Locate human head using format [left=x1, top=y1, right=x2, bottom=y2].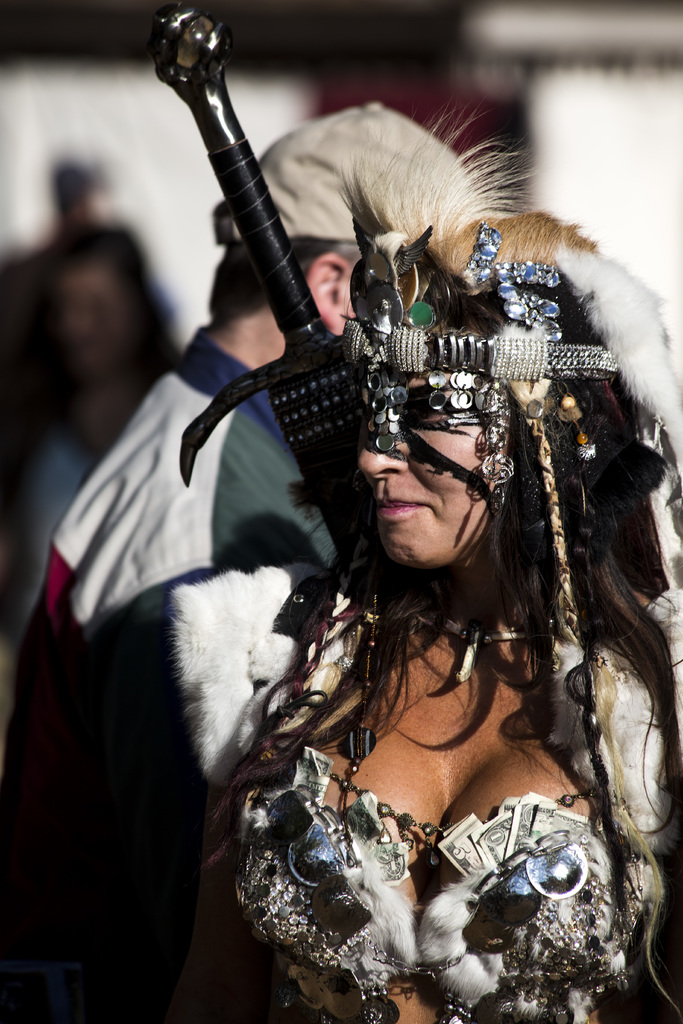
[left=277, top=175, right=613, bottom=575].
